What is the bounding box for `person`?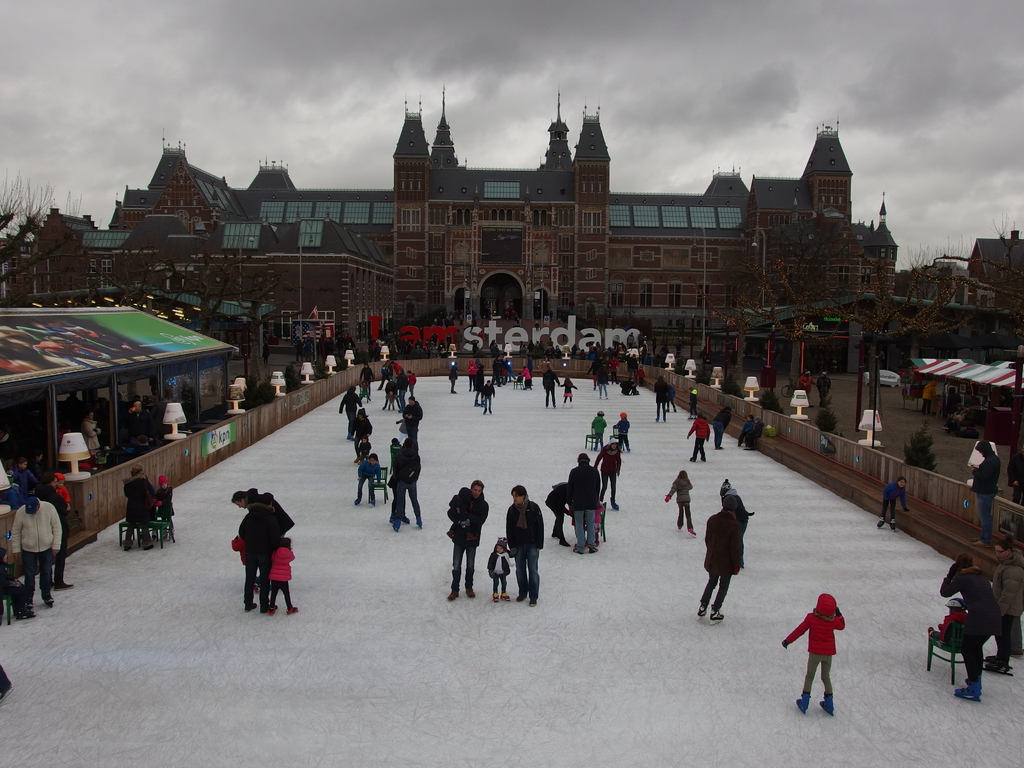
618, 362, 641, 401.
